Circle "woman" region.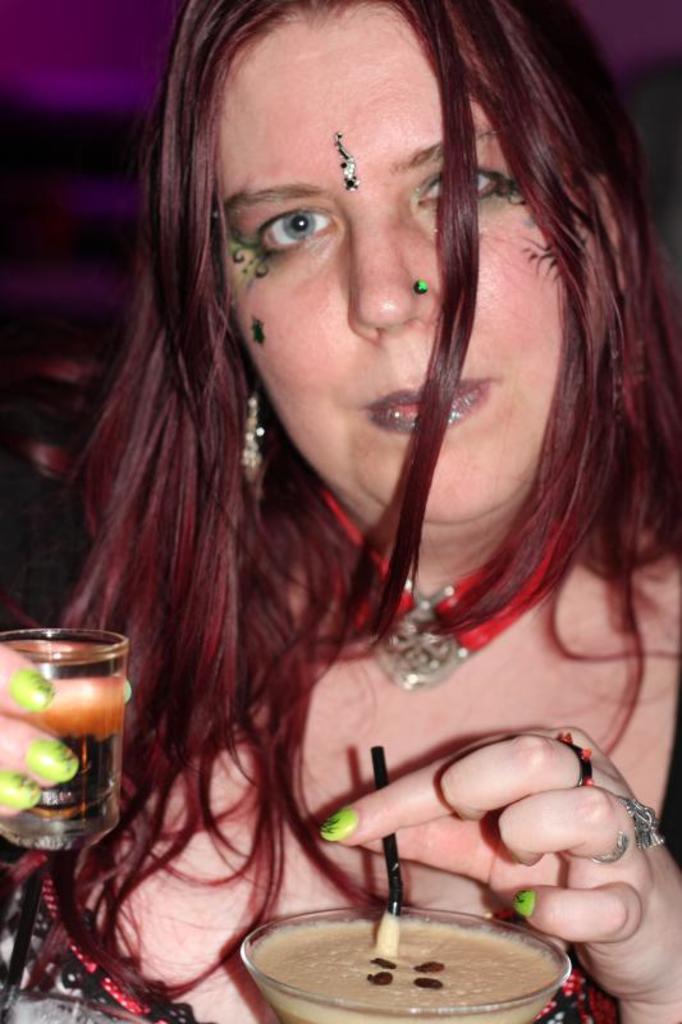
Region: box(22, 0, 654, 1023).
